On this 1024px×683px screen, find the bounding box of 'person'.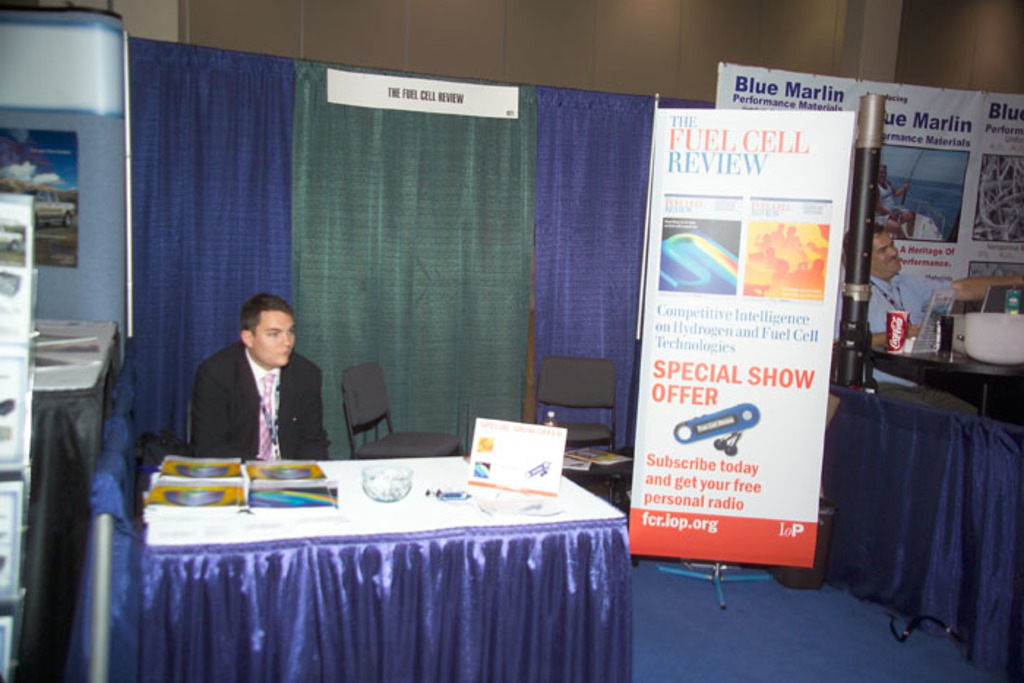
Bounding box: (187,290,326,458).
